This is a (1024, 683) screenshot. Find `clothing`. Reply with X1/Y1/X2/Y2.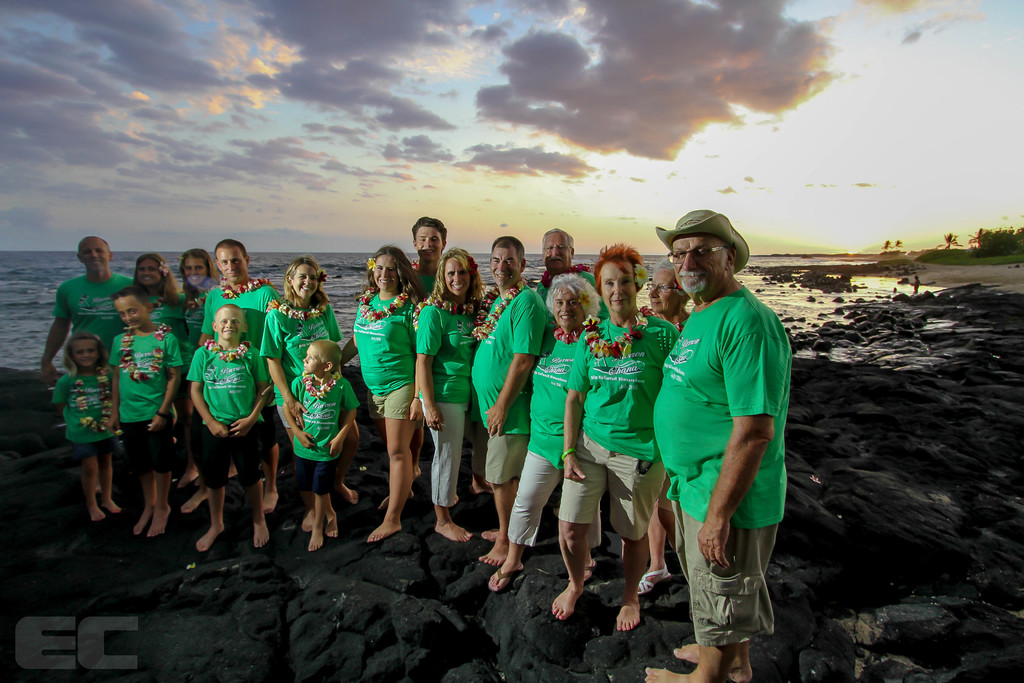
302/456/331/488.
